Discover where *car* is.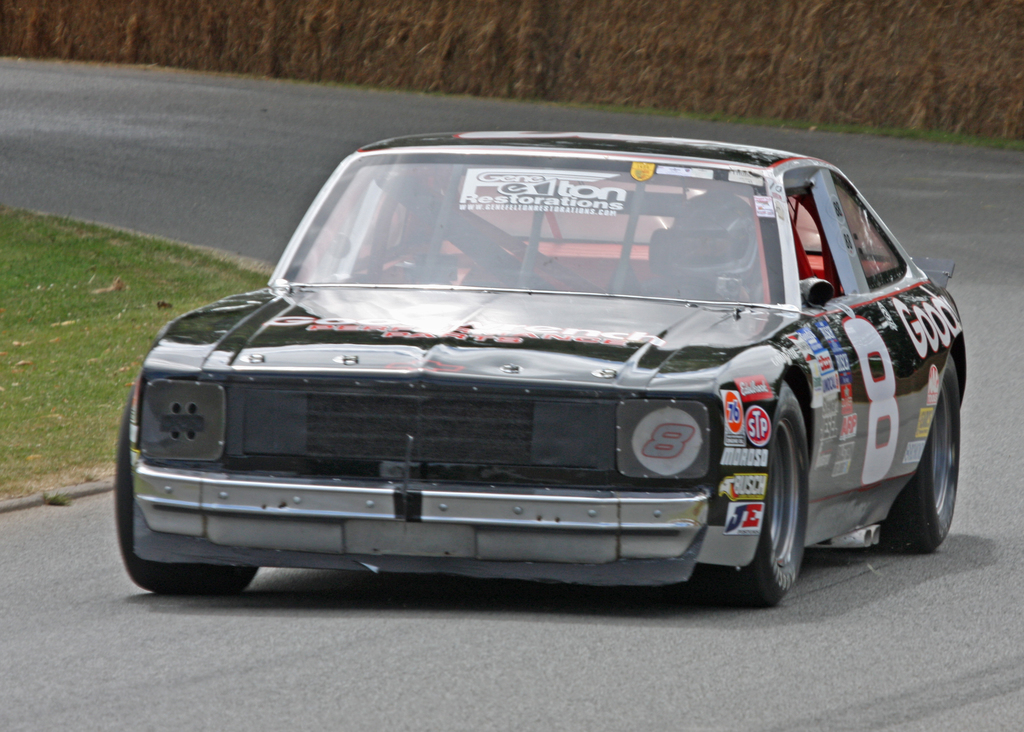
Discovered at x1=113, y1=129, x2=965, y2=607.
